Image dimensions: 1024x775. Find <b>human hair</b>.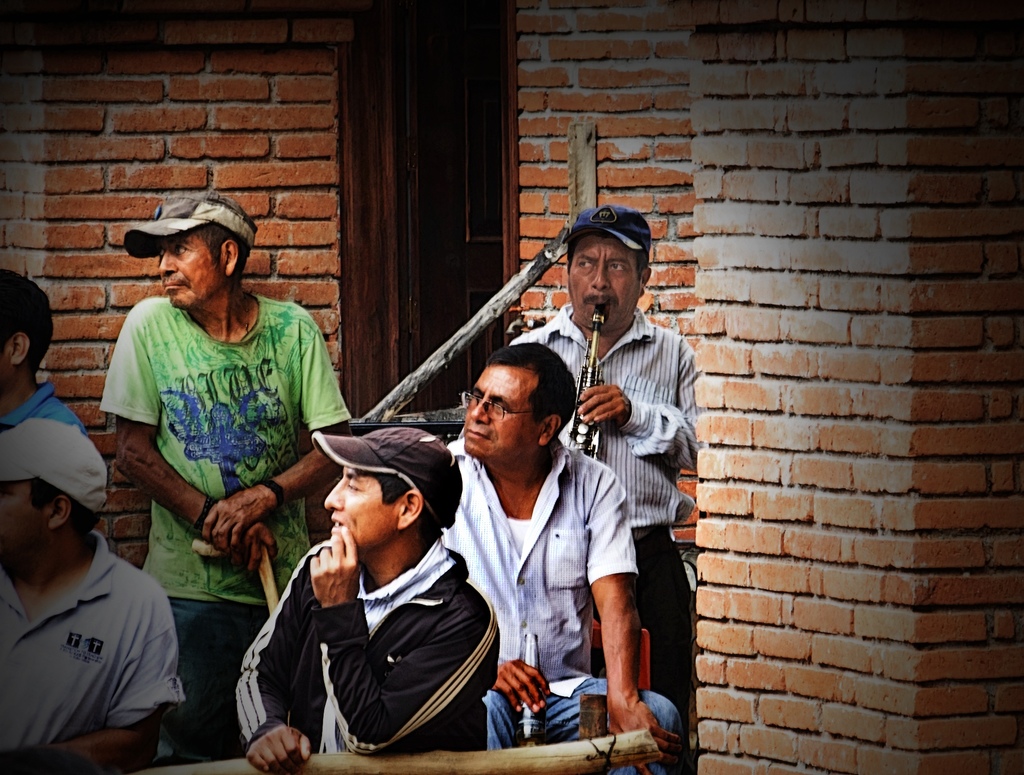
[left=632, top=247, right=650, bottom=283].
